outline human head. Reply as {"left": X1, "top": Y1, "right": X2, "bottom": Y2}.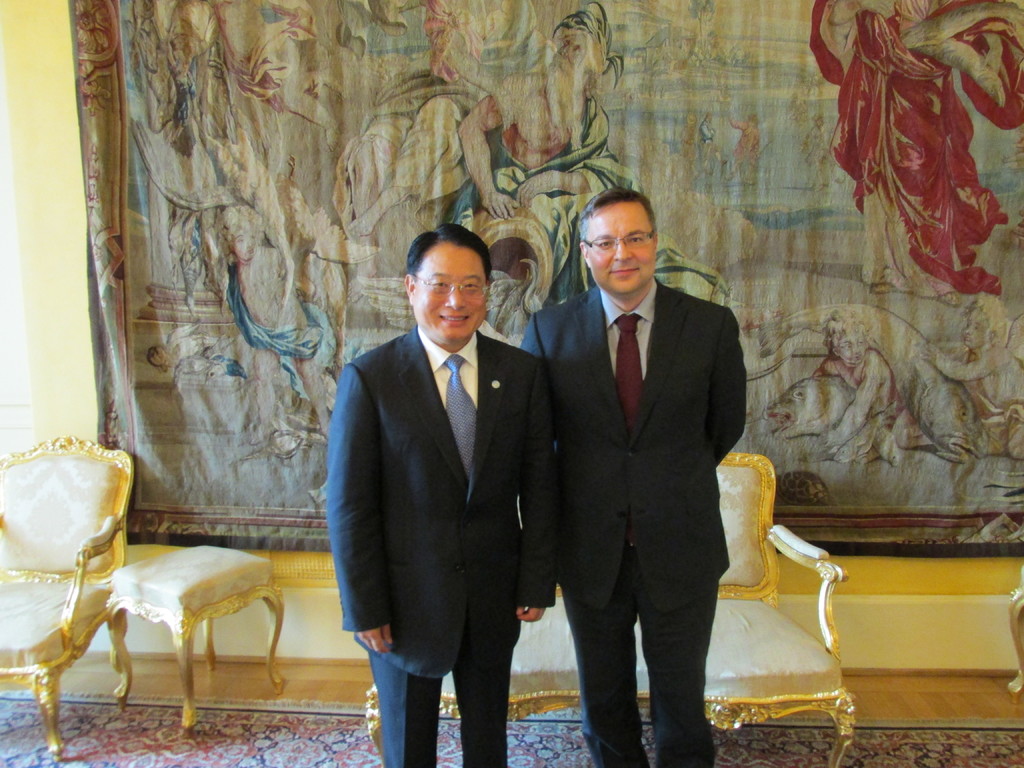
{"left": 224, "top": 204, "right": 259, "bottom": 262}.
